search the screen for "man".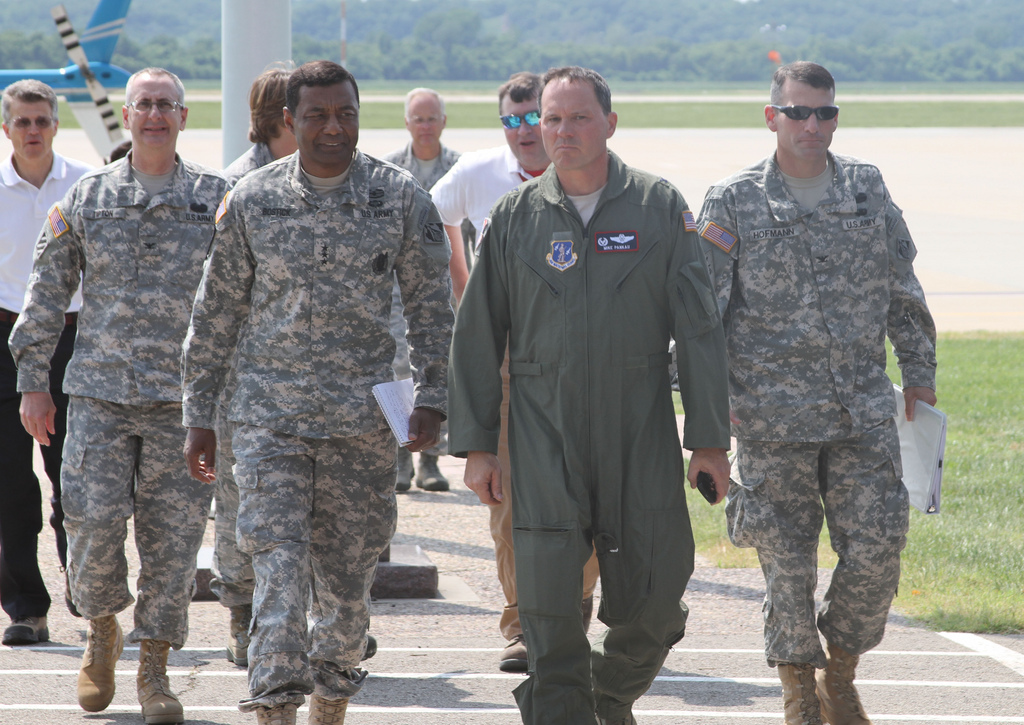
Found at (5,66,241,724).
